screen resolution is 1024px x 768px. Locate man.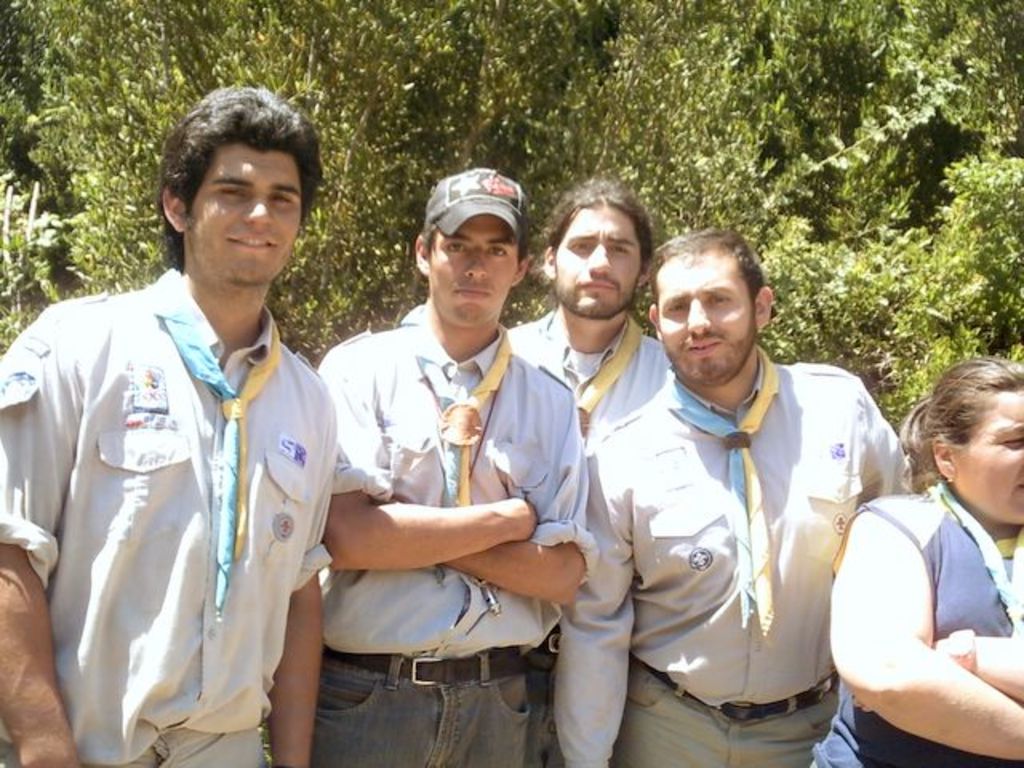
[x1=507, y1=176, x2=675, y2=451].
